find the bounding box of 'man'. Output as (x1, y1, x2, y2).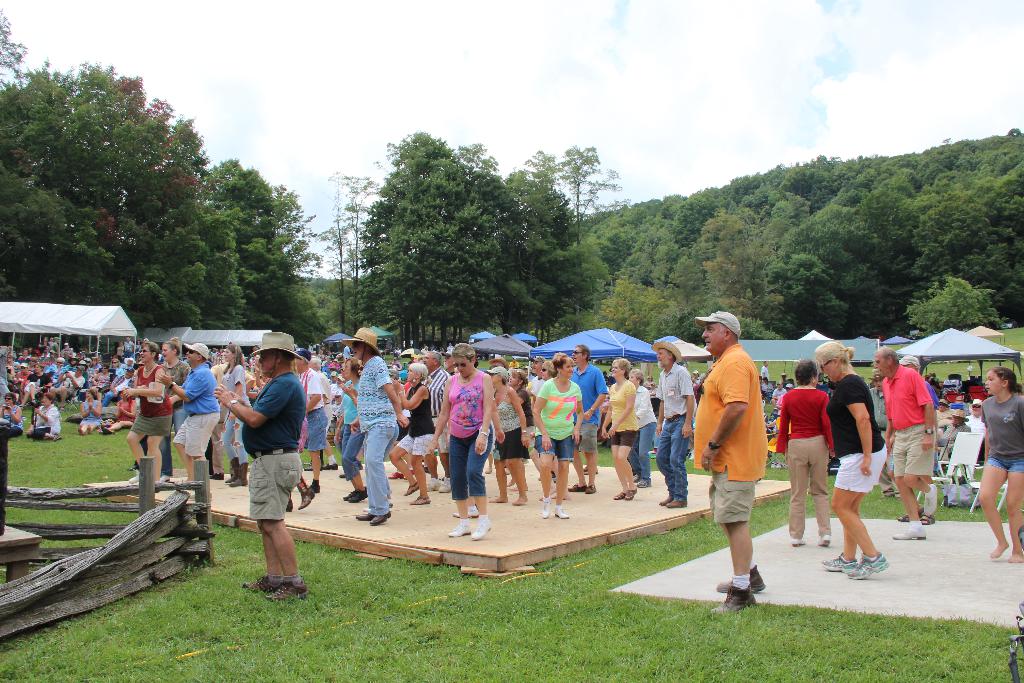
(687, 306, 769, 615).
